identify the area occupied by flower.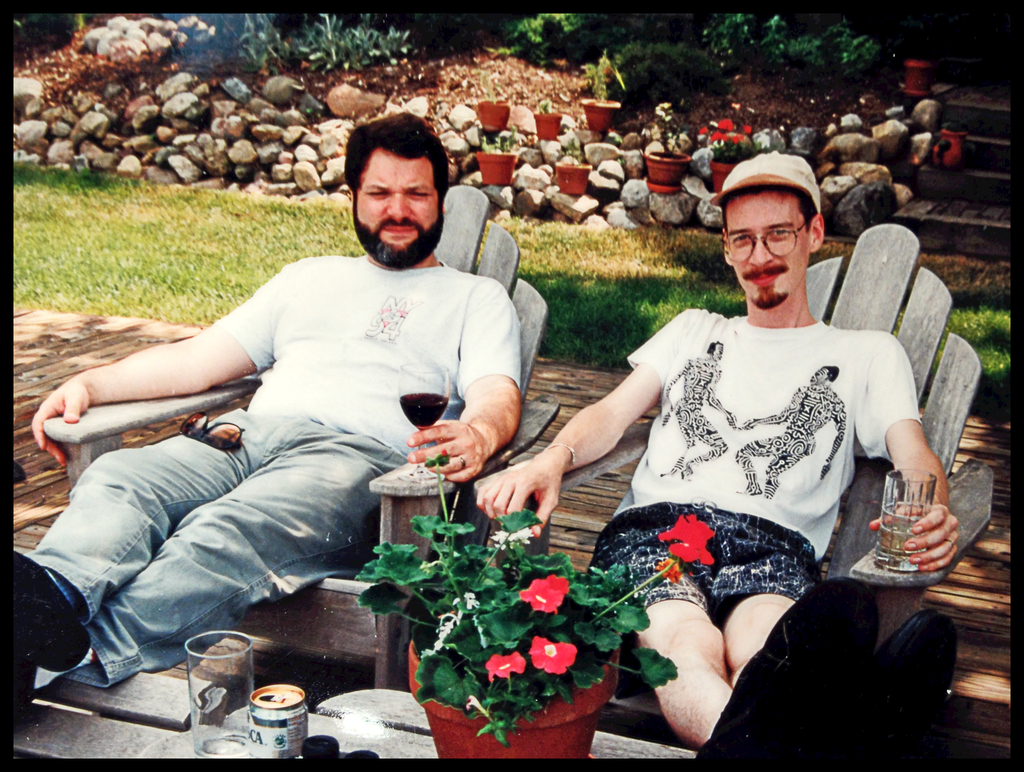
Area: [x1=660, y1=516, x2=716, y2=569].
